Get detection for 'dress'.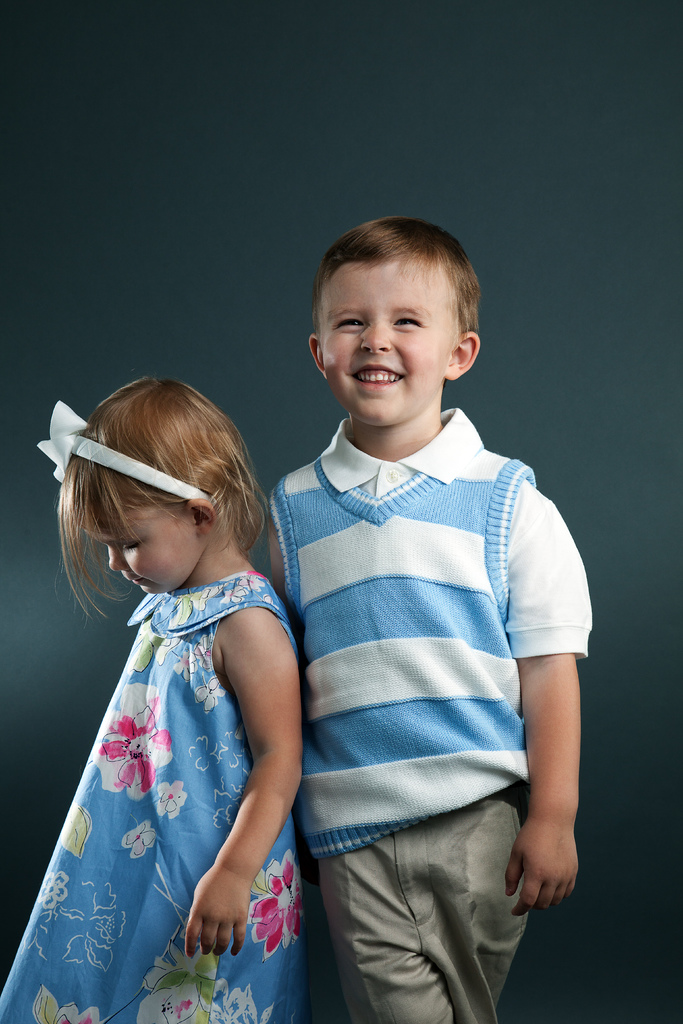
Detection: x1=0 y1=568 x2=305 y2=1023.
